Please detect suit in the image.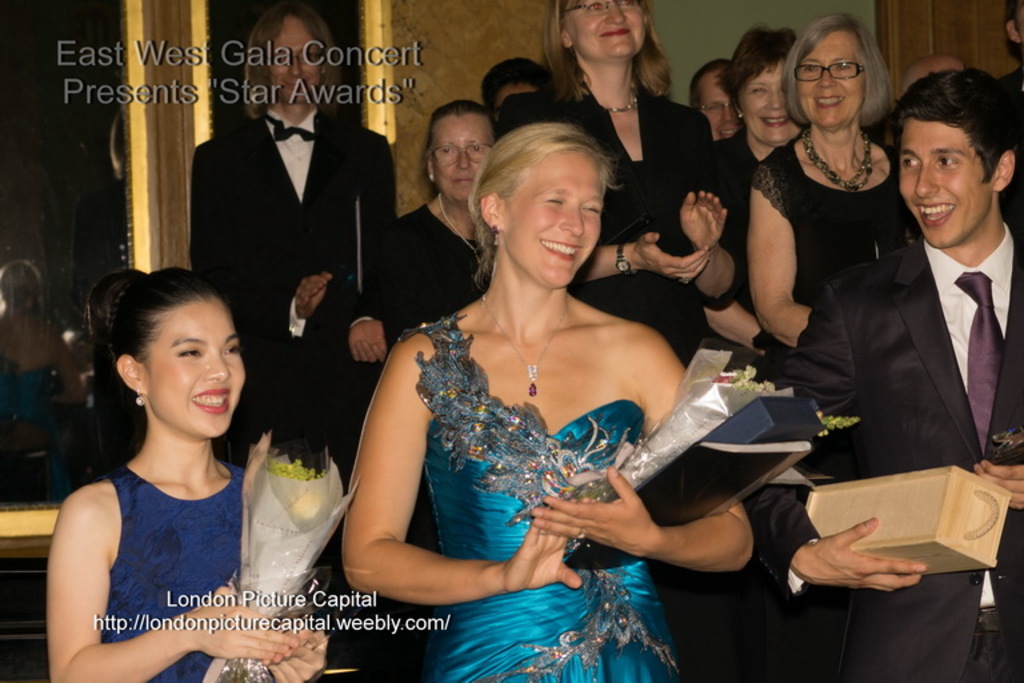
[735,219,1023,682].
